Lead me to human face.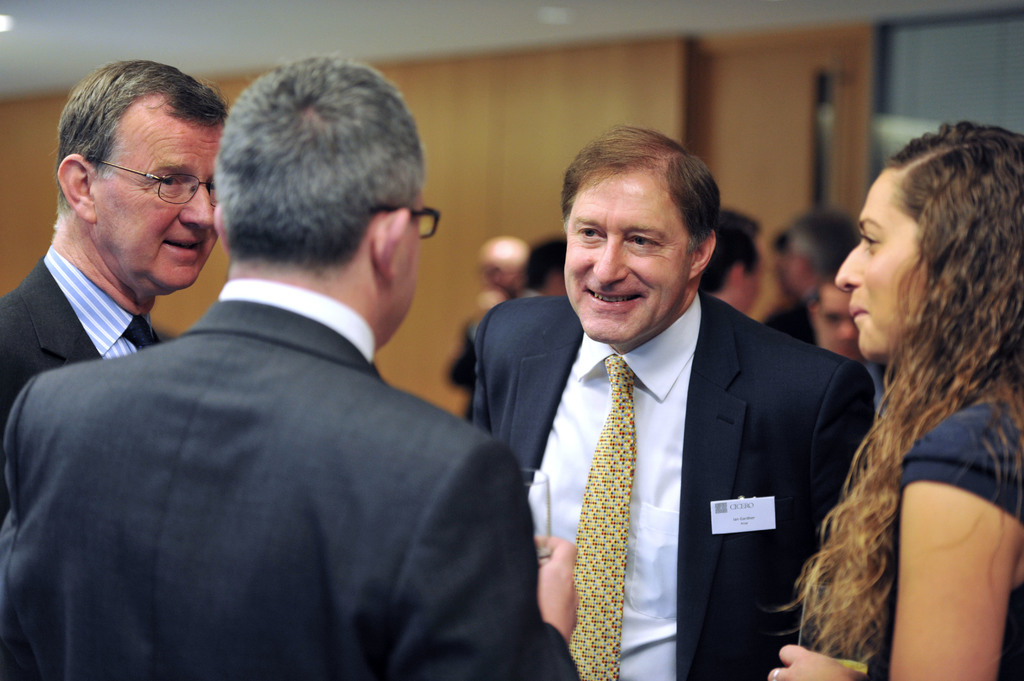
Lead to 390, 204, 429, 344.
